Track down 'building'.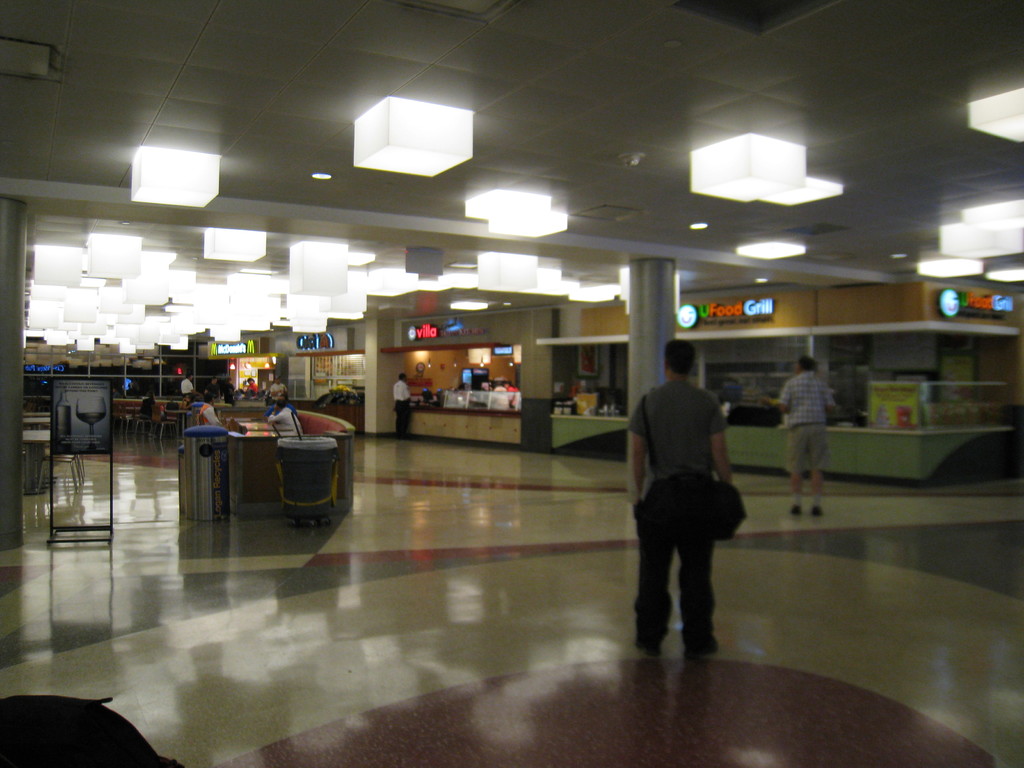
Tracked to (x1=0, y1=2, x2=1023, y2=767).
